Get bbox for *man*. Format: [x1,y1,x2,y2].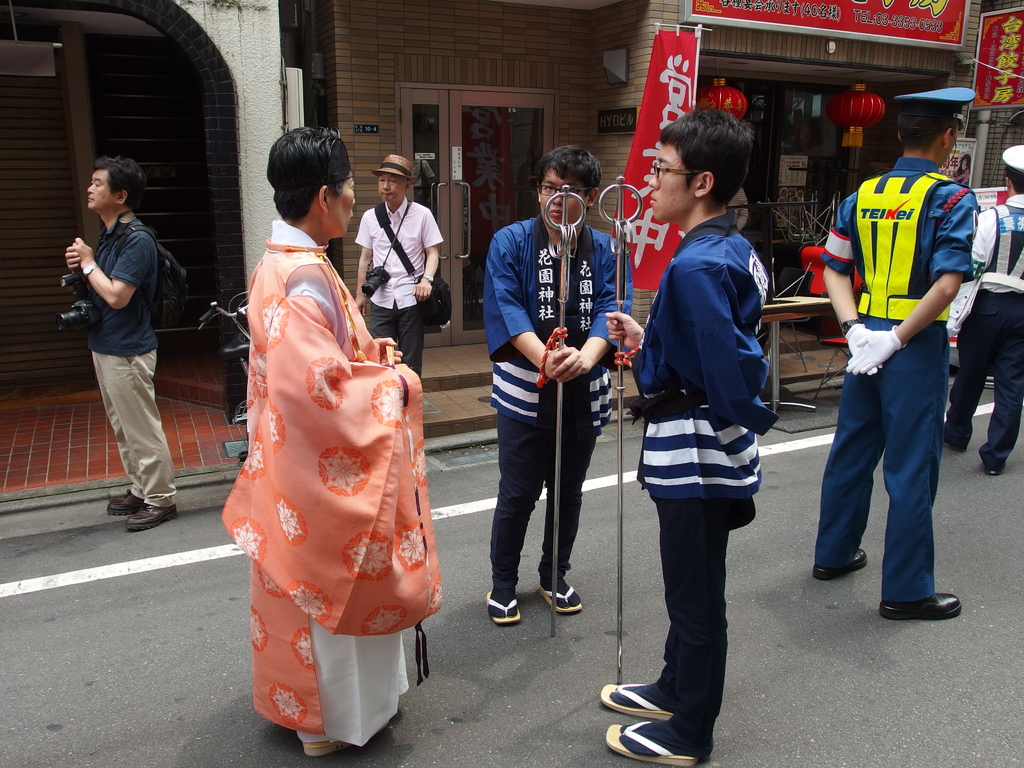
[53,156,183,520].
